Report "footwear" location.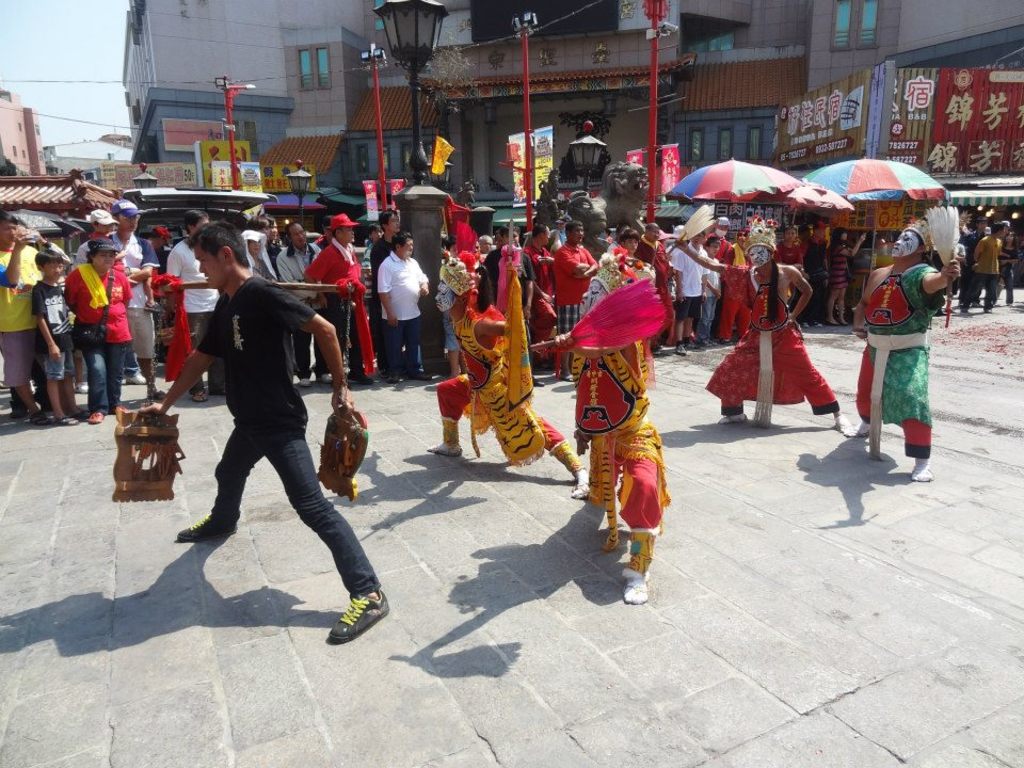
Report: [left=313, top=576, right=385, bottom=650].
